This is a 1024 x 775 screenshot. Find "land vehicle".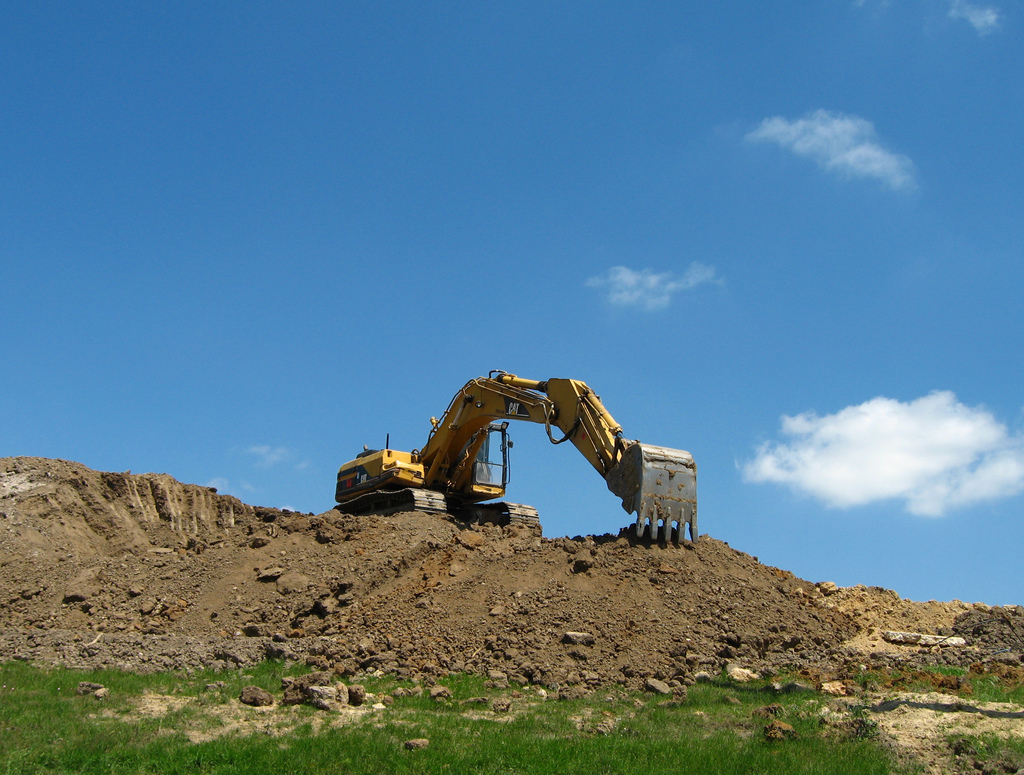
Bounding box: 355:369:742:545.
